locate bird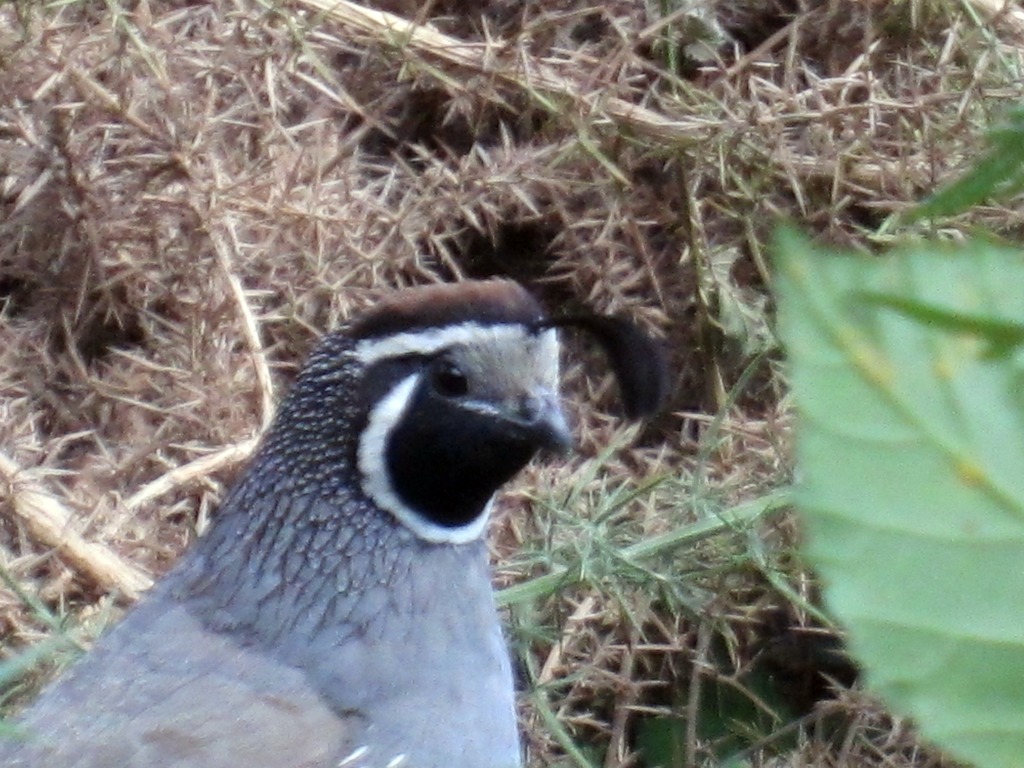
[0,278,589,767]
